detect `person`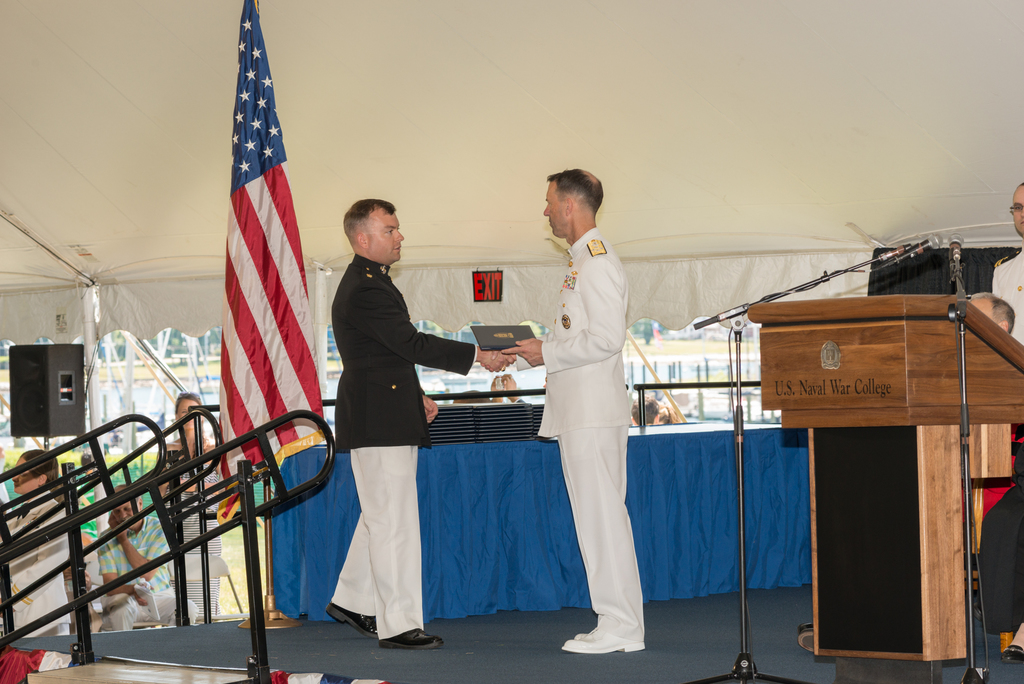
<region>499, 170, 650, 656</region>
